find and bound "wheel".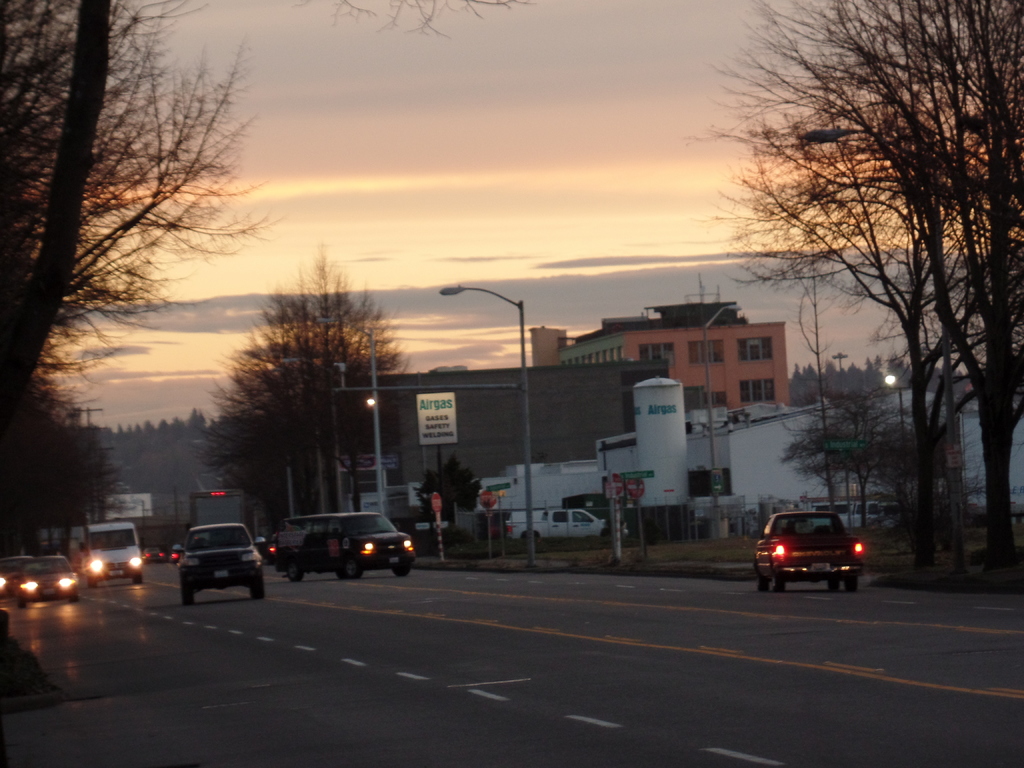
Bound: (x1=344, y1=558, x2=364, y2=582).
